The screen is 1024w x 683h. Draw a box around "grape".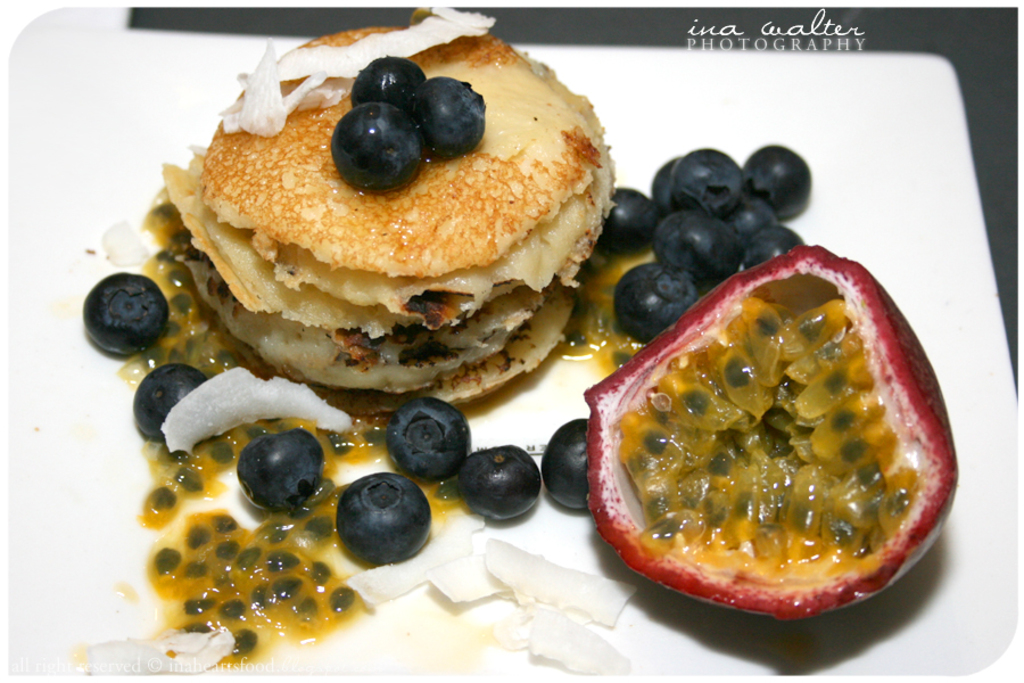
82 271 166 352.
